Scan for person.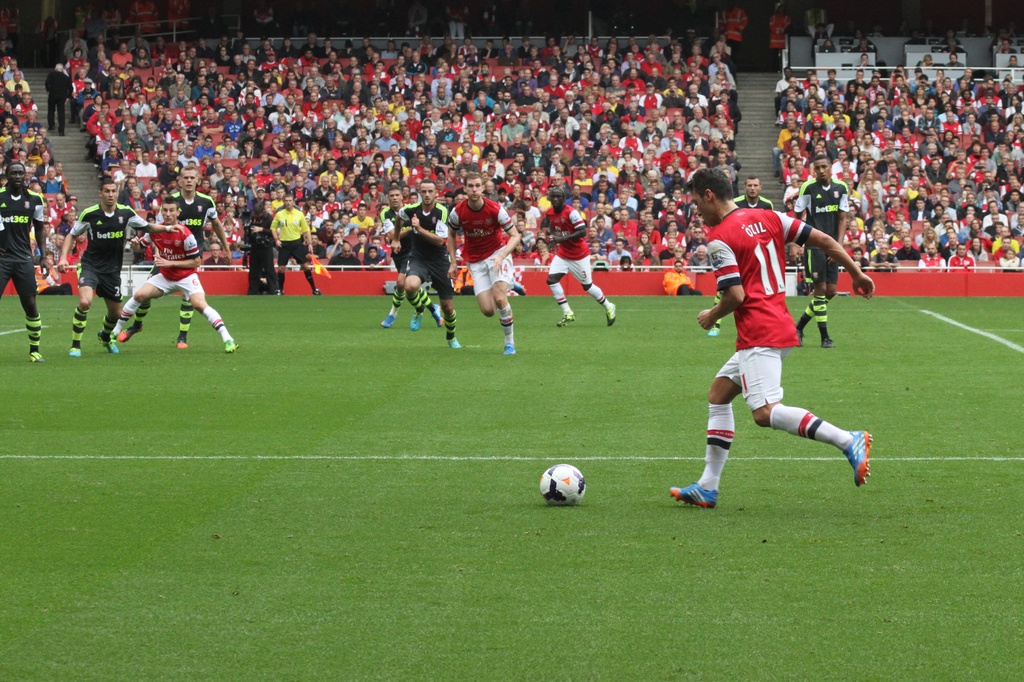
Scan result: 147 171 232 338.
